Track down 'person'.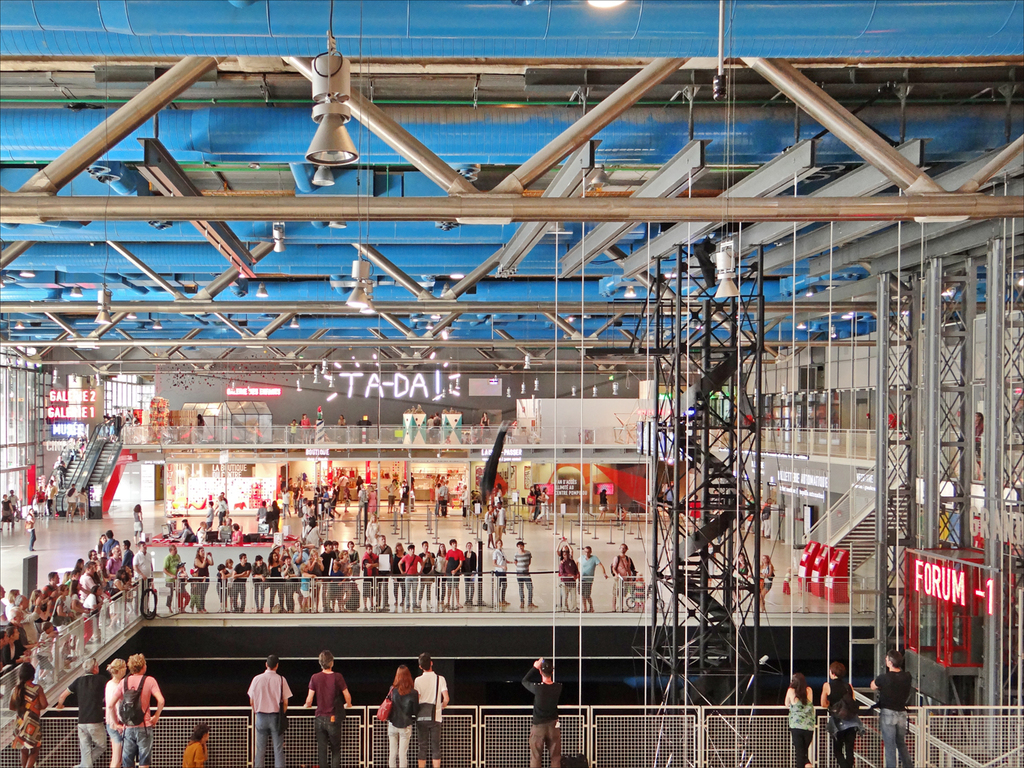
Tracked to (629, 568, 651, 613).
